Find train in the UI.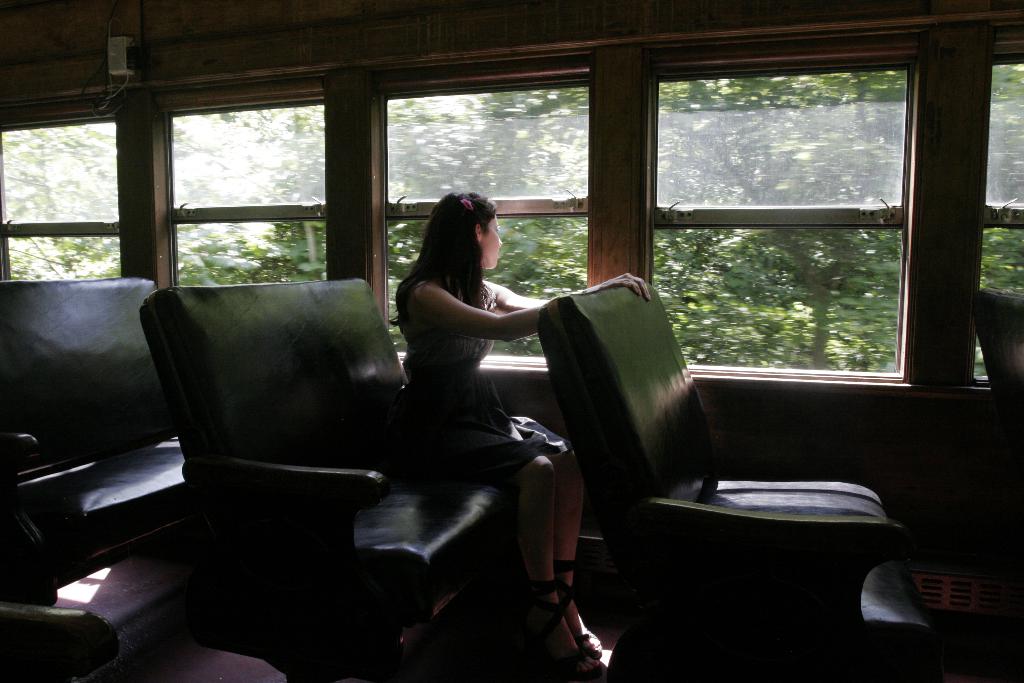
UI element at x1=0 y1=0 x2=1023 y2=682.
